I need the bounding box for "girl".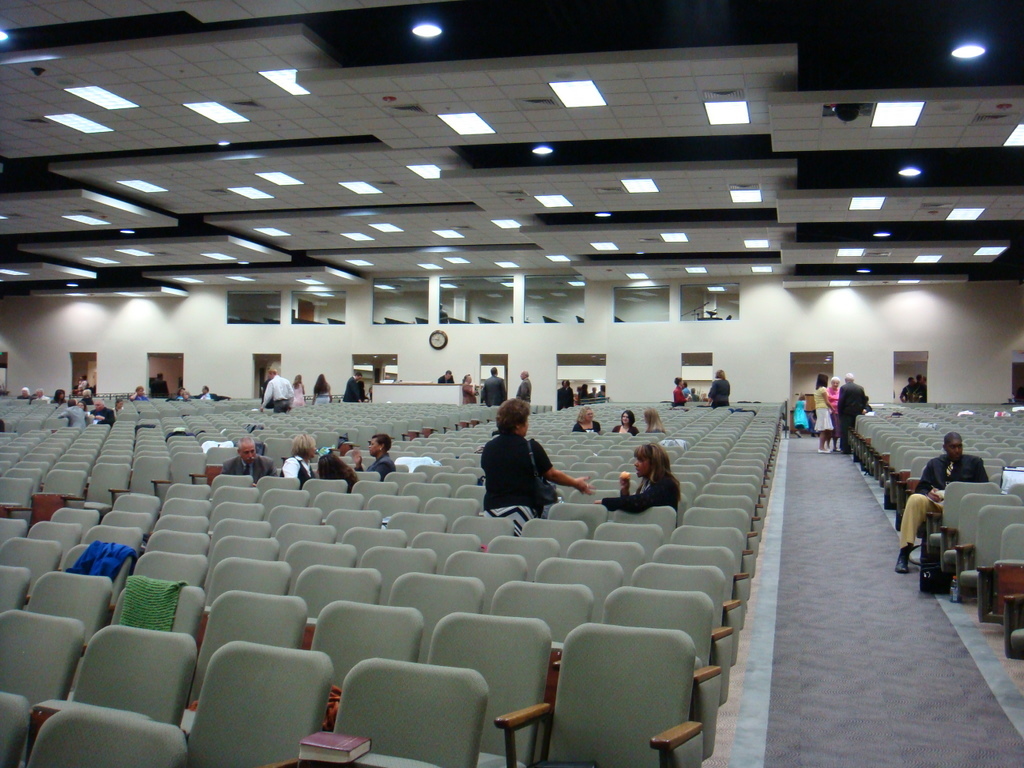
Here it is: BBox(596, 443, 683, 511).
